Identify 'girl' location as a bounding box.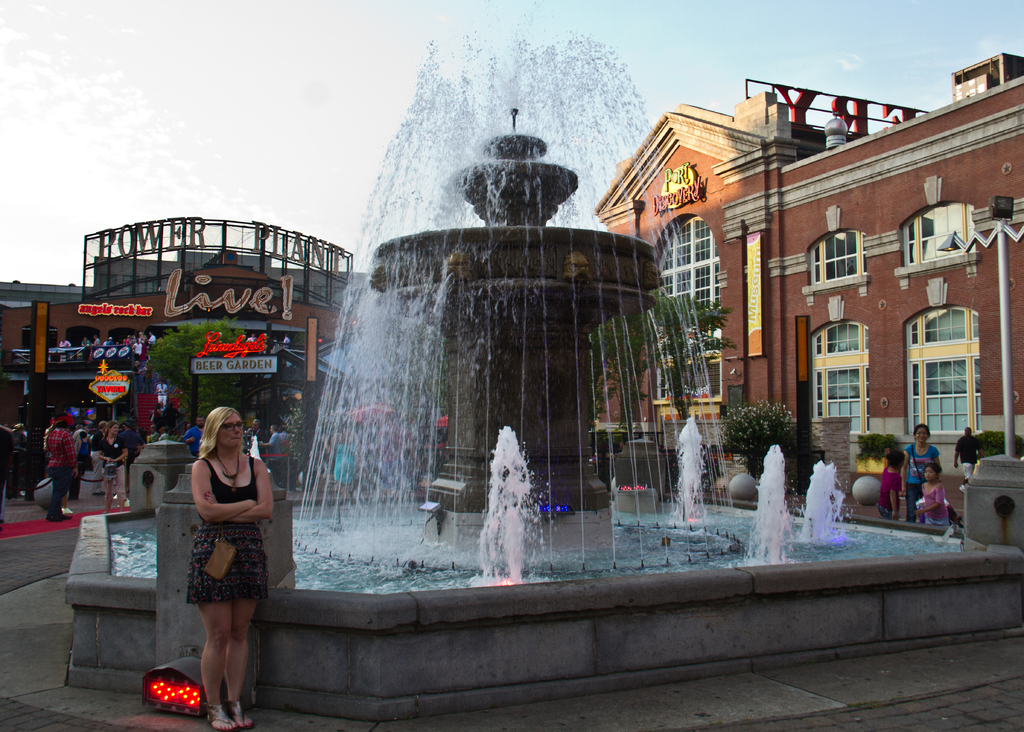
detection(917, 464, 949, 533).
